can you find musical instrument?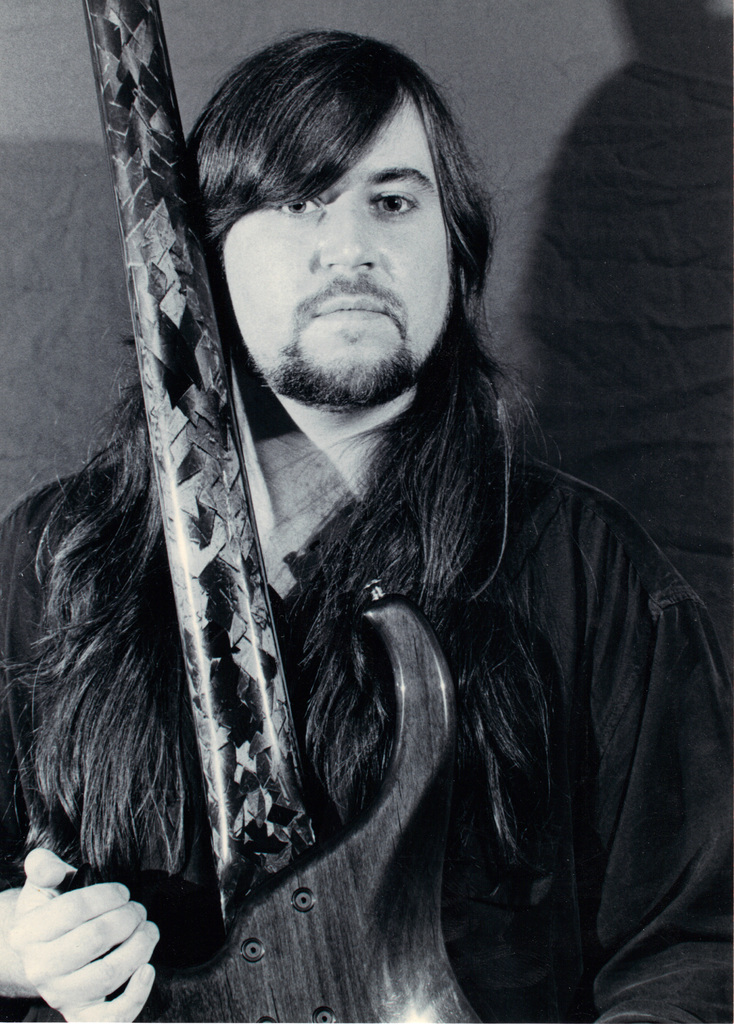
Yes, bounding box: BBox(49, 0, 471, 1023).
